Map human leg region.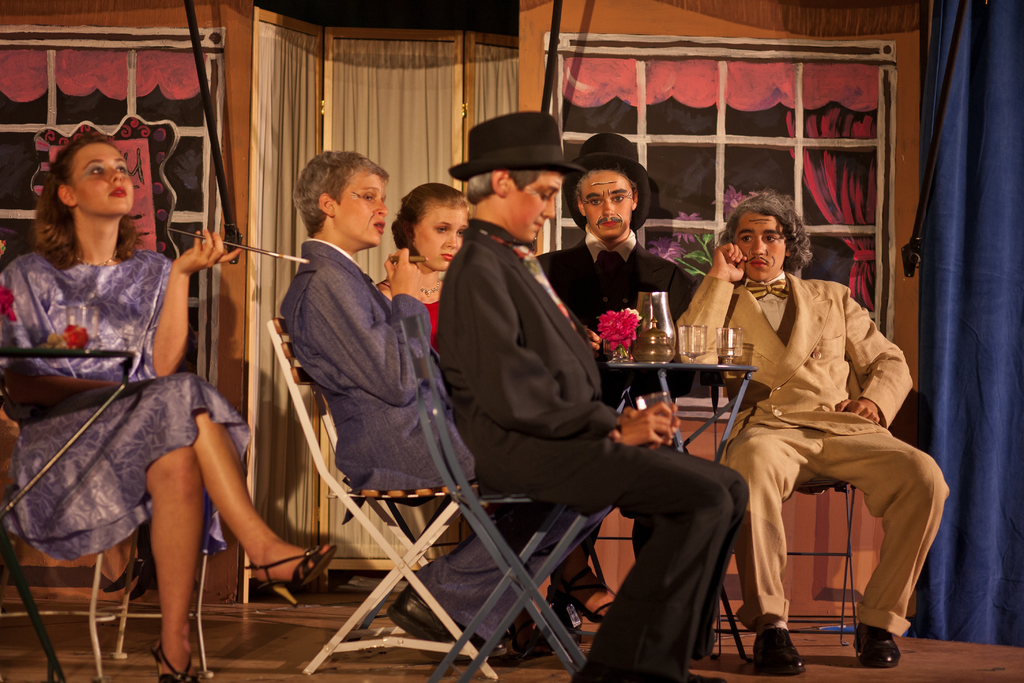
Mapped to rect(485, 443, 720, 682).
